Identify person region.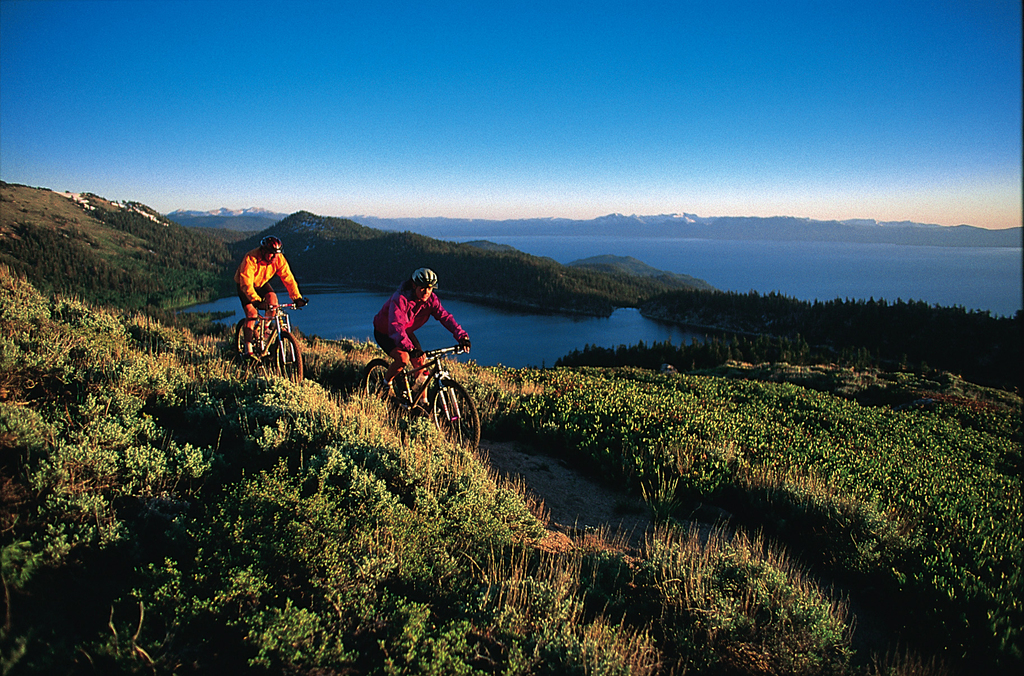
Region: 241,238,304,362.
